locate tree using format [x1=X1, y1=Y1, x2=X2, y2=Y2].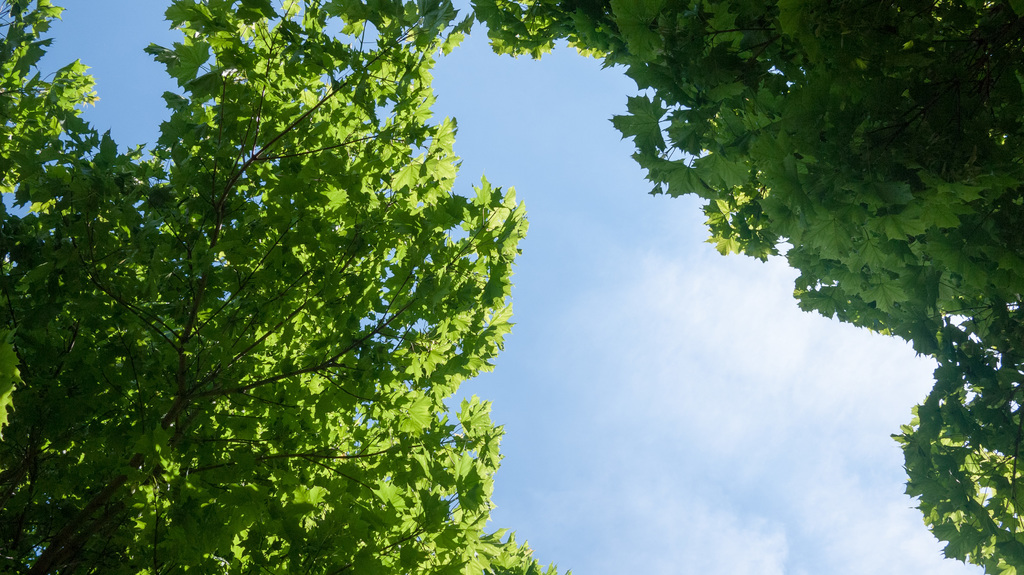
[x1=0, y1=0, x2=572, y2=574].
